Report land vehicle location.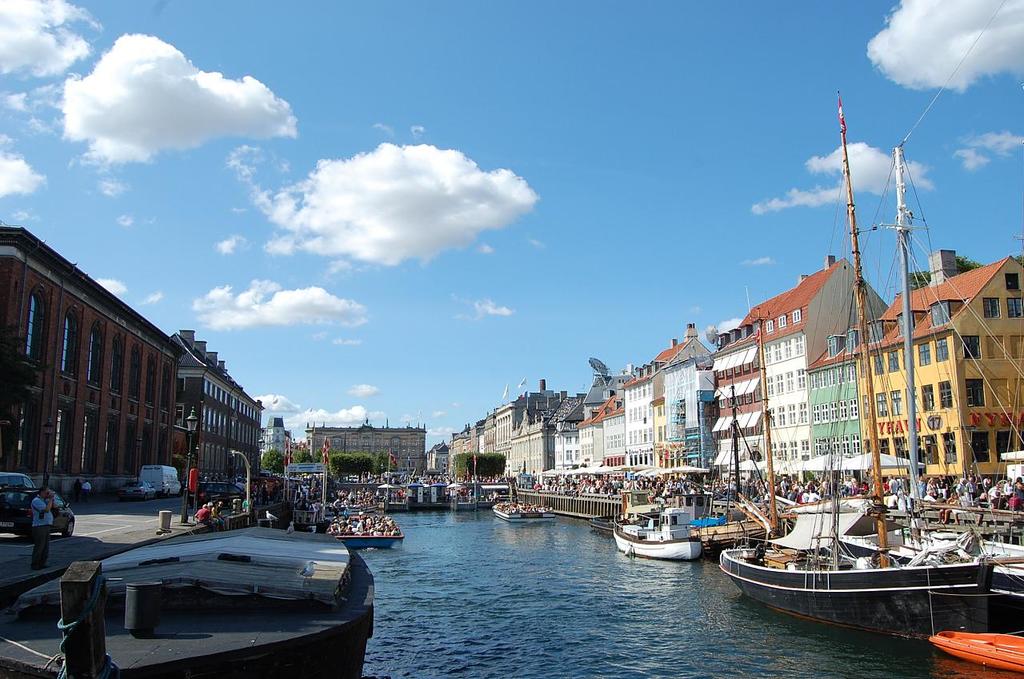
Report: (x1=0, y1=475, x2=37, y2=487).
